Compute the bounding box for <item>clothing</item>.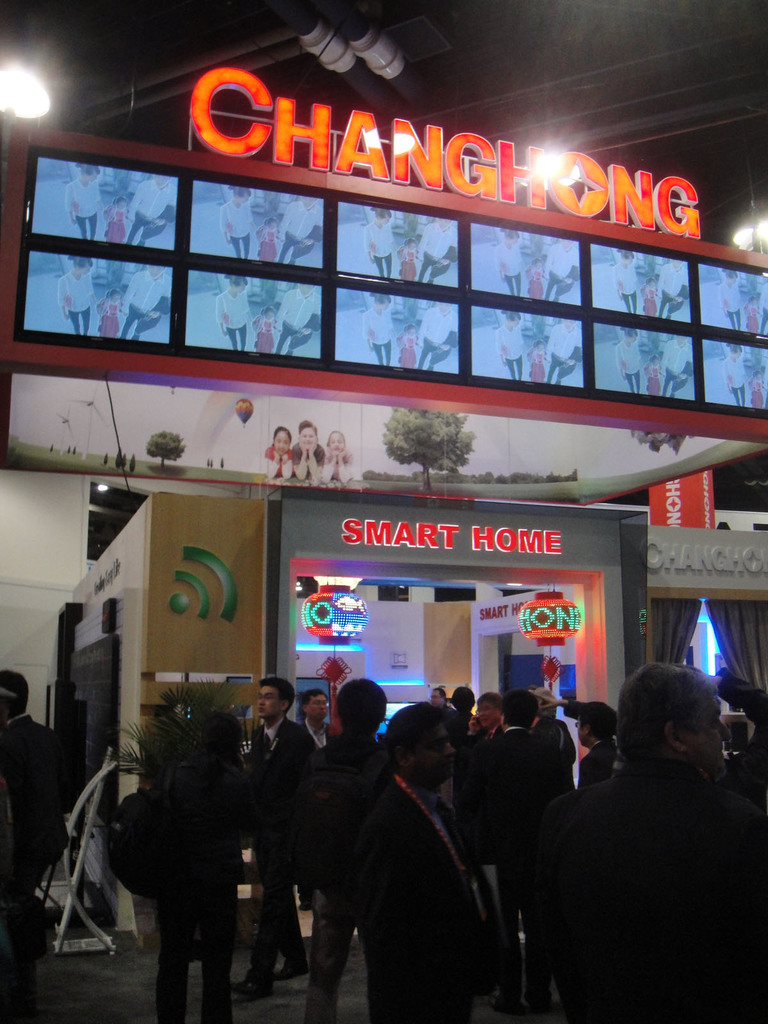
box=[643, 351, 662, 390].
